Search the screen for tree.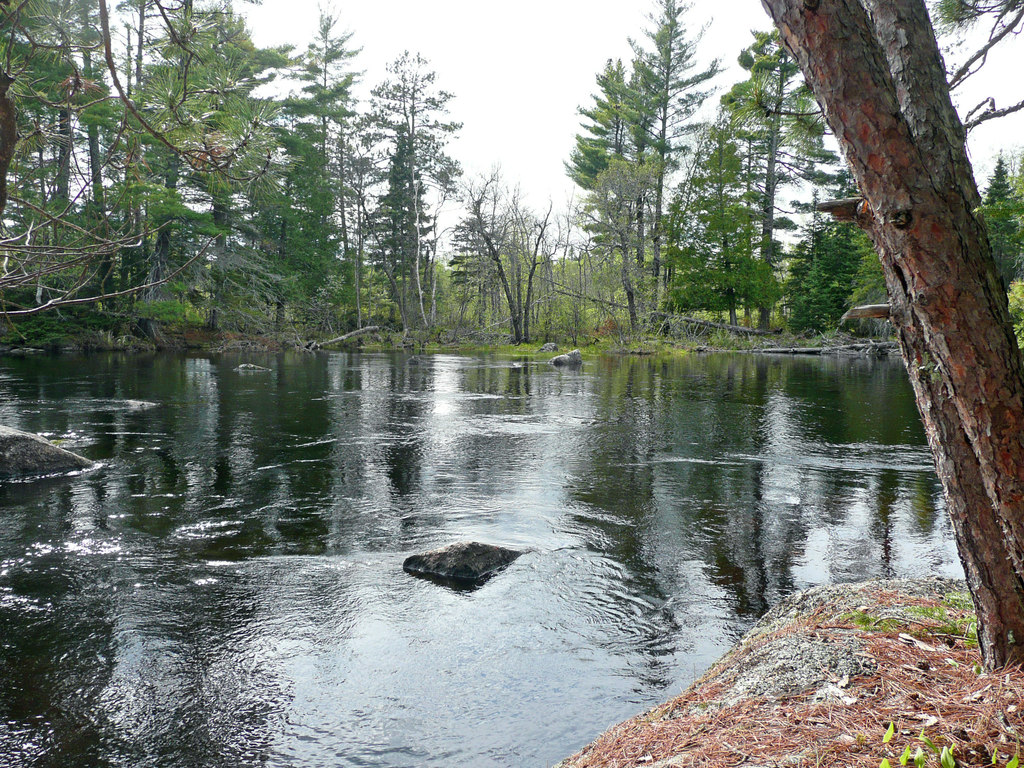
Found at detection(559, 0, 721, 337).
